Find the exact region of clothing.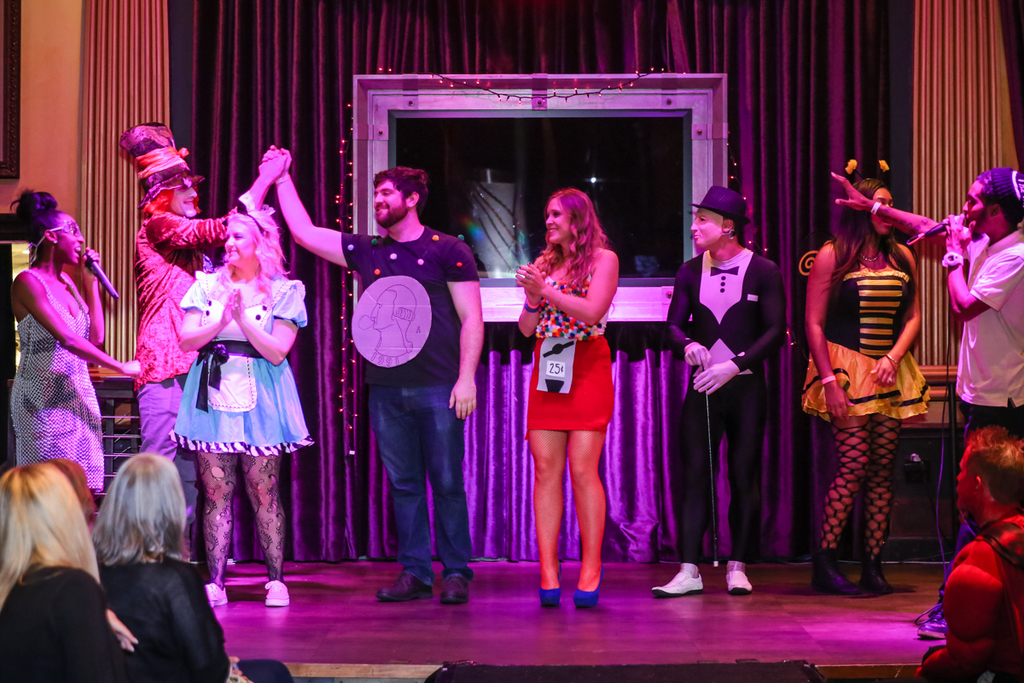
Exact region: rect(15, 226, 116, 493).
